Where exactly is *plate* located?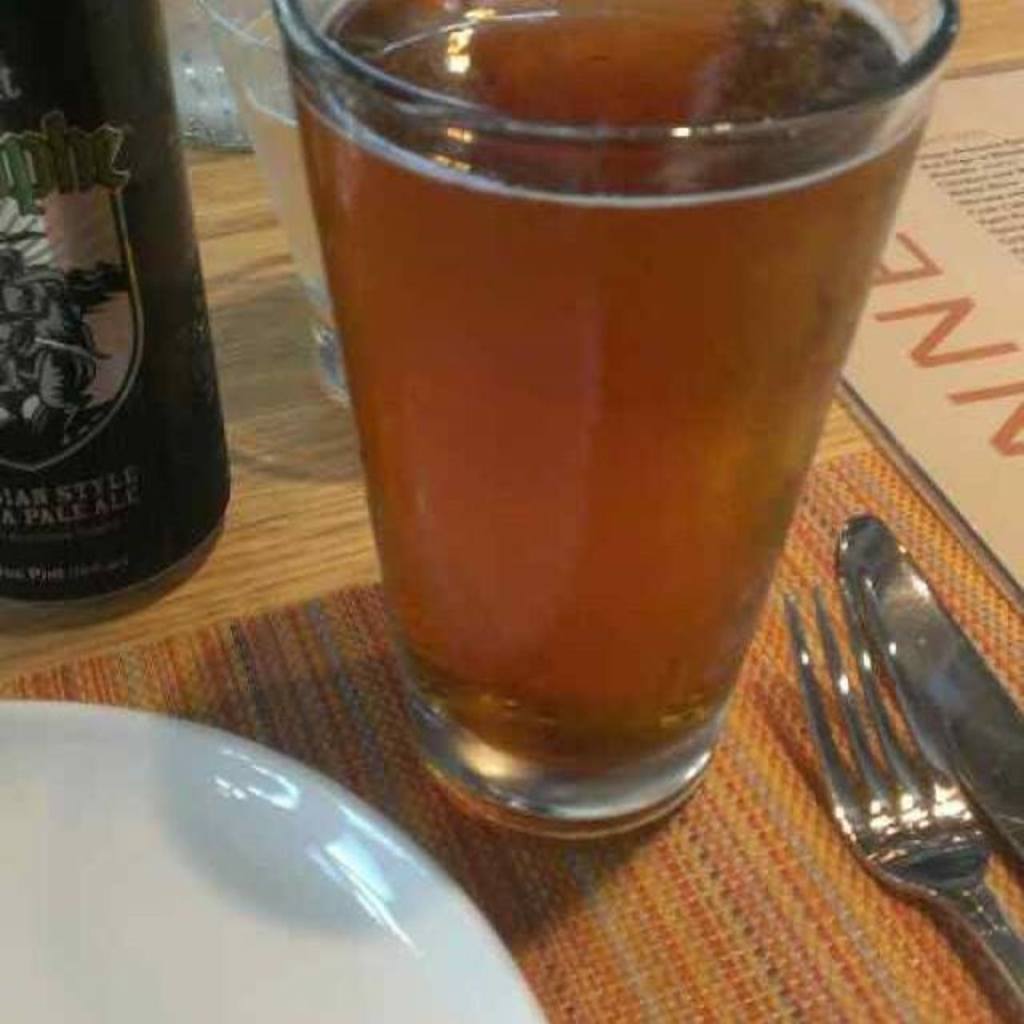
Its bounding box is BBox(5, 688, 501, 998).
